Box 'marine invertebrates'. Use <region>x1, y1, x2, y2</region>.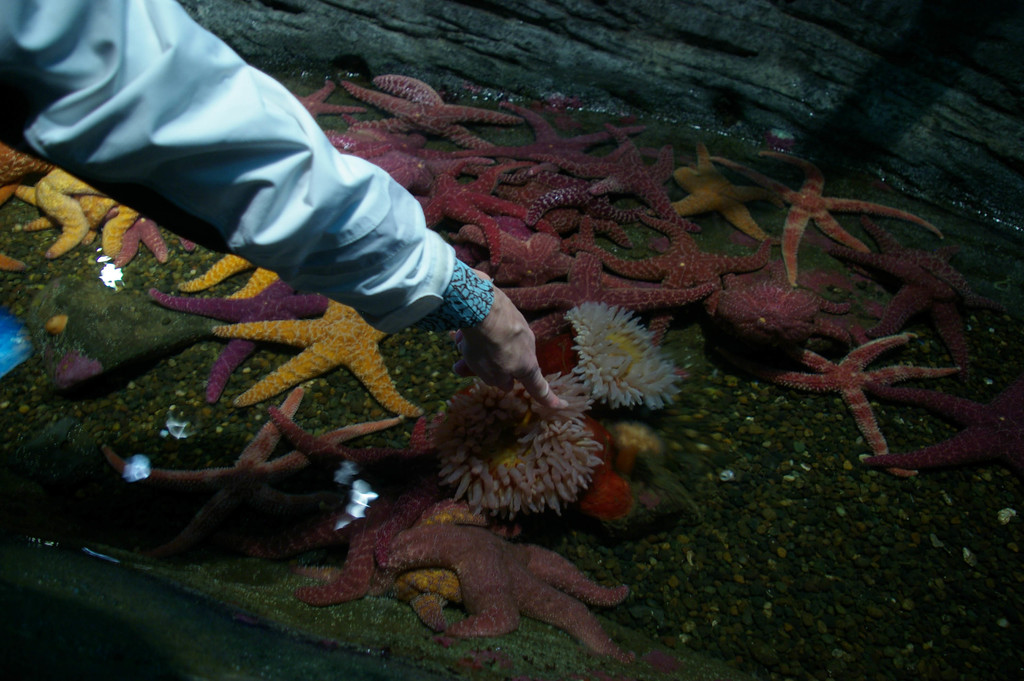
<region>136, 268, 348, 405</region>.
